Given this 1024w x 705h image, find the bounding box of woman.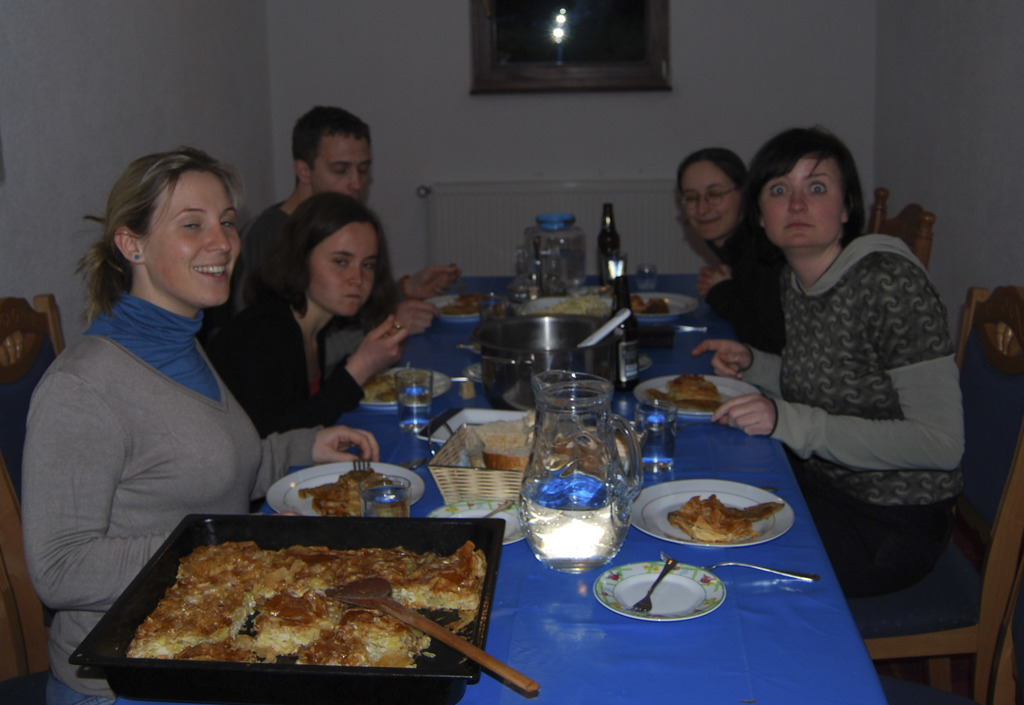
<bbox>676, 150, 788, 357</bbox>.
